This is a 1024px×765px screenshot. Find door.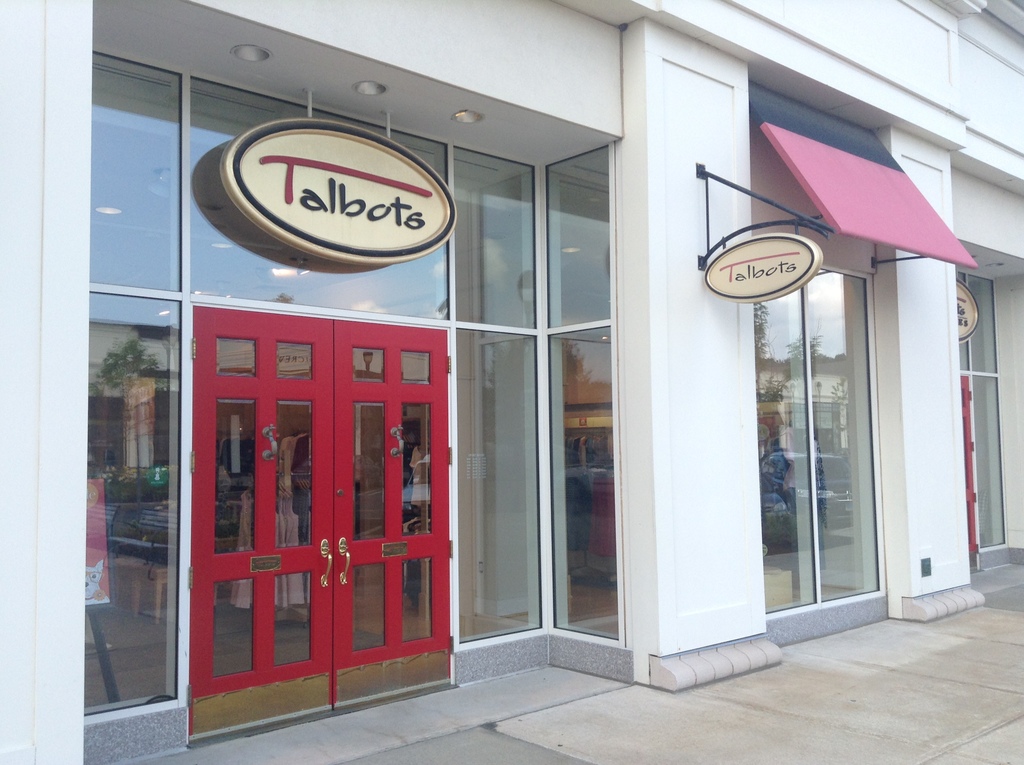
Bounding box: [956,374,982,549].
